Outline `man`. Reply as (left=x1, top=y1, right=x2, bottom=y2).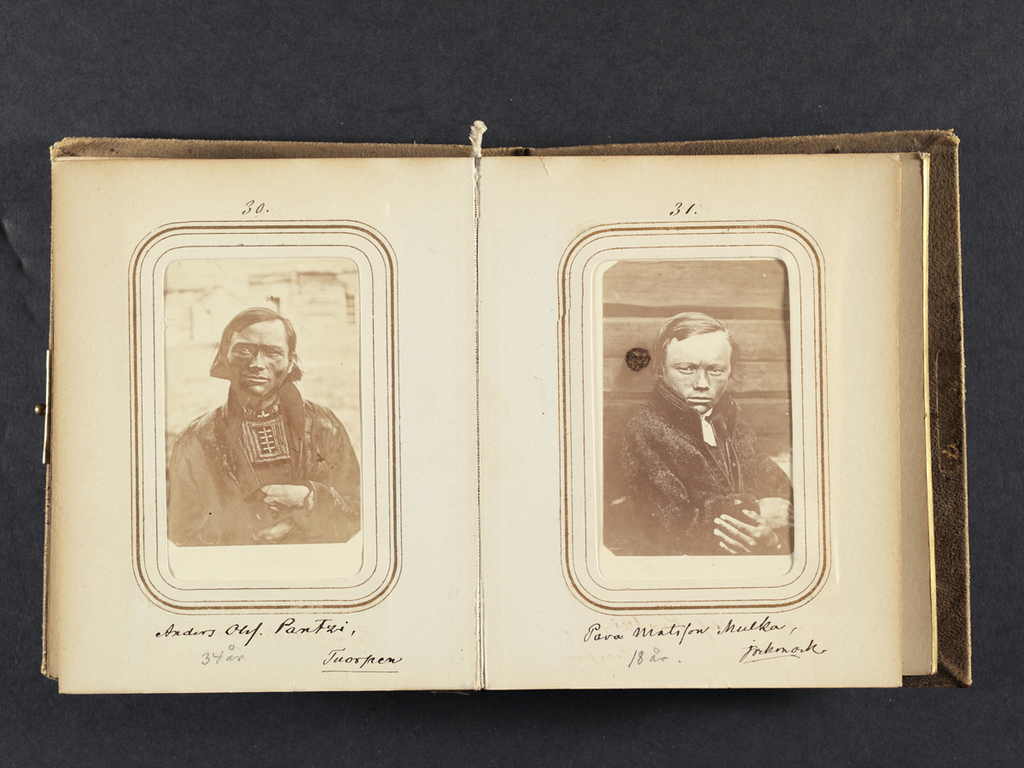
(left=622, top=302, right=782, bottom=574).
